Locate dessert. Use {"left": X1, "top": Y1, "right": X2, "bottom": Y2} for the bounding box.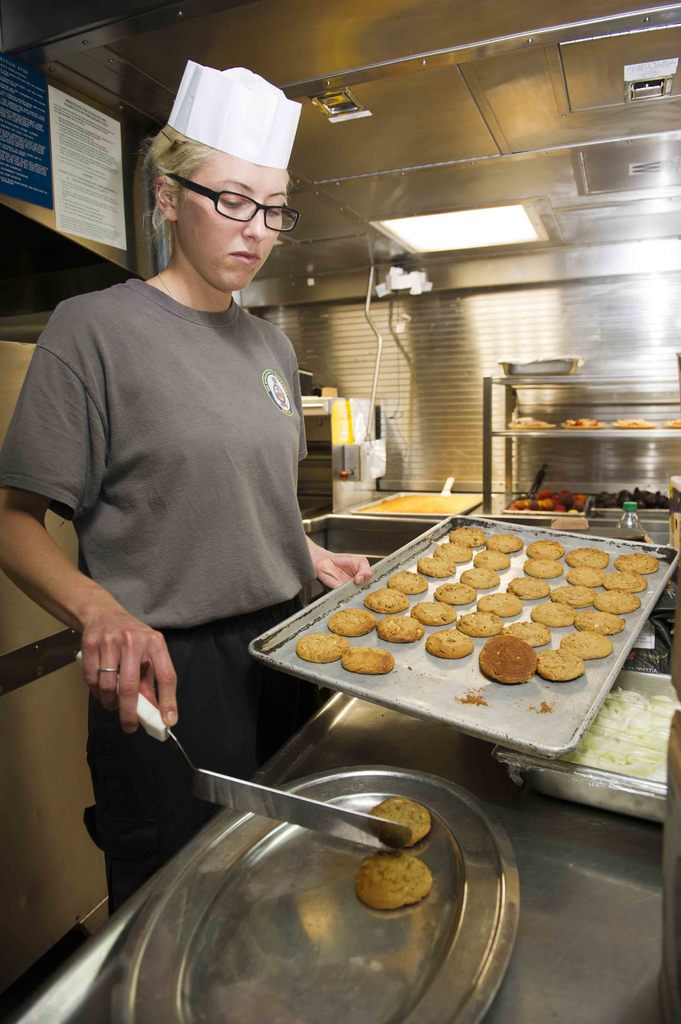
{"left": 548, "top": 582, "right": 597, "bottom": 608}.
